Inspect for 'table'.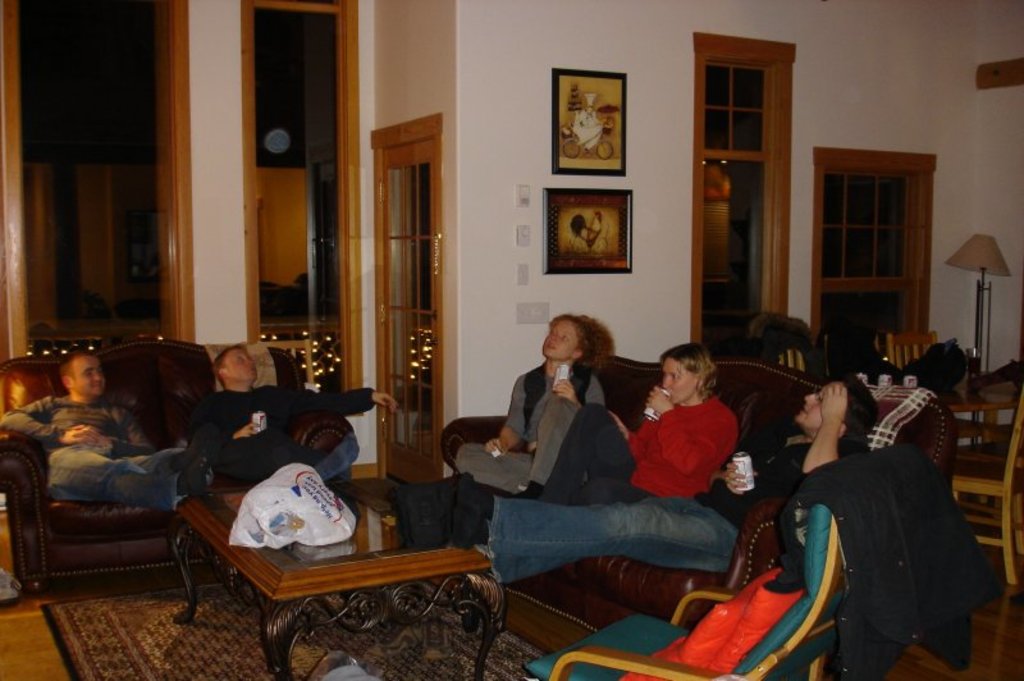
Inspection: 186/512/508/669.
